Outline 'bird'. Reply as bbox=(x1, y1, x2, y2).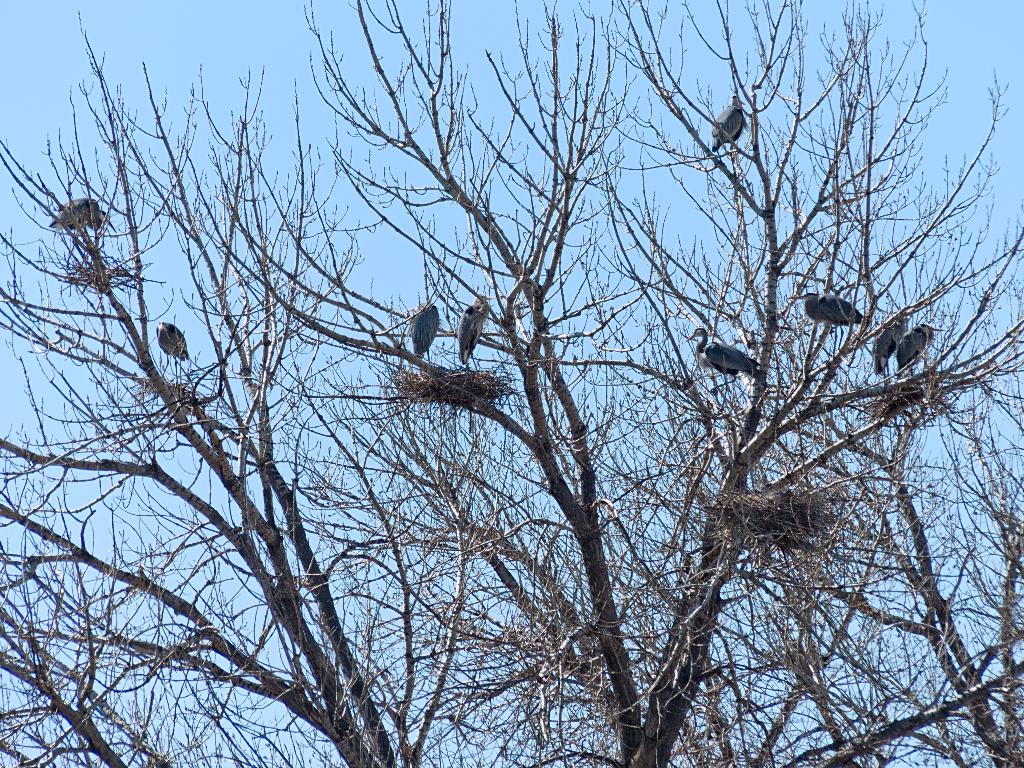
bbox=(708, 93, 749, 154).
